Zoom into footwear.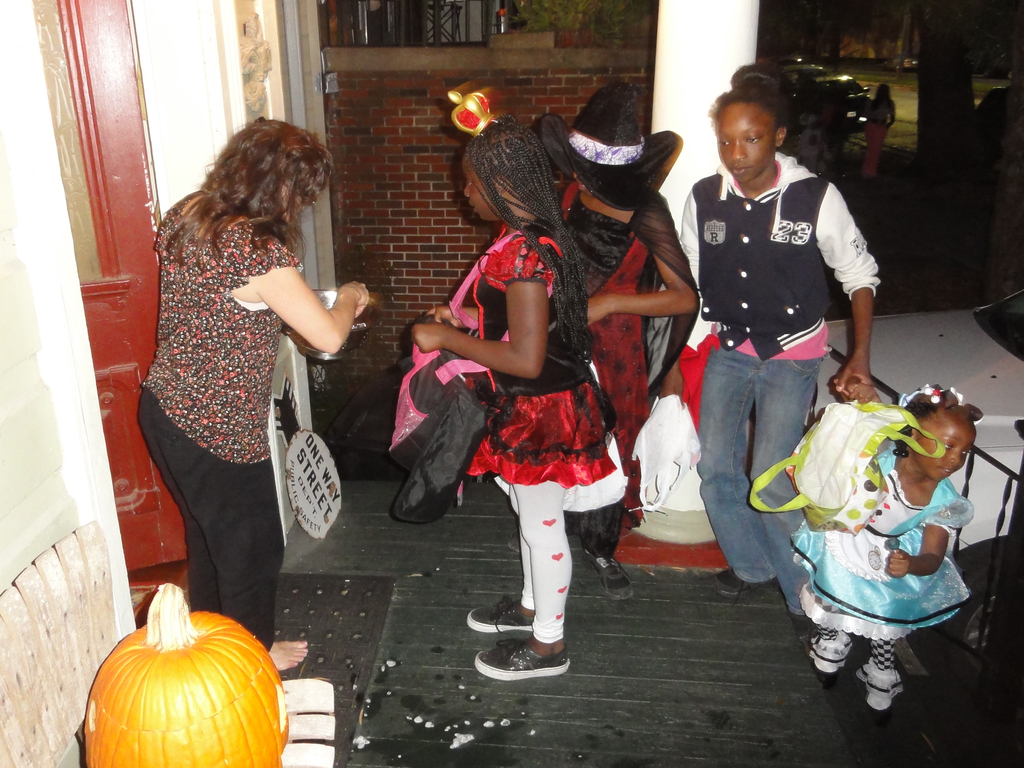
Zoom target: locate(581, 544, 637, 603).
